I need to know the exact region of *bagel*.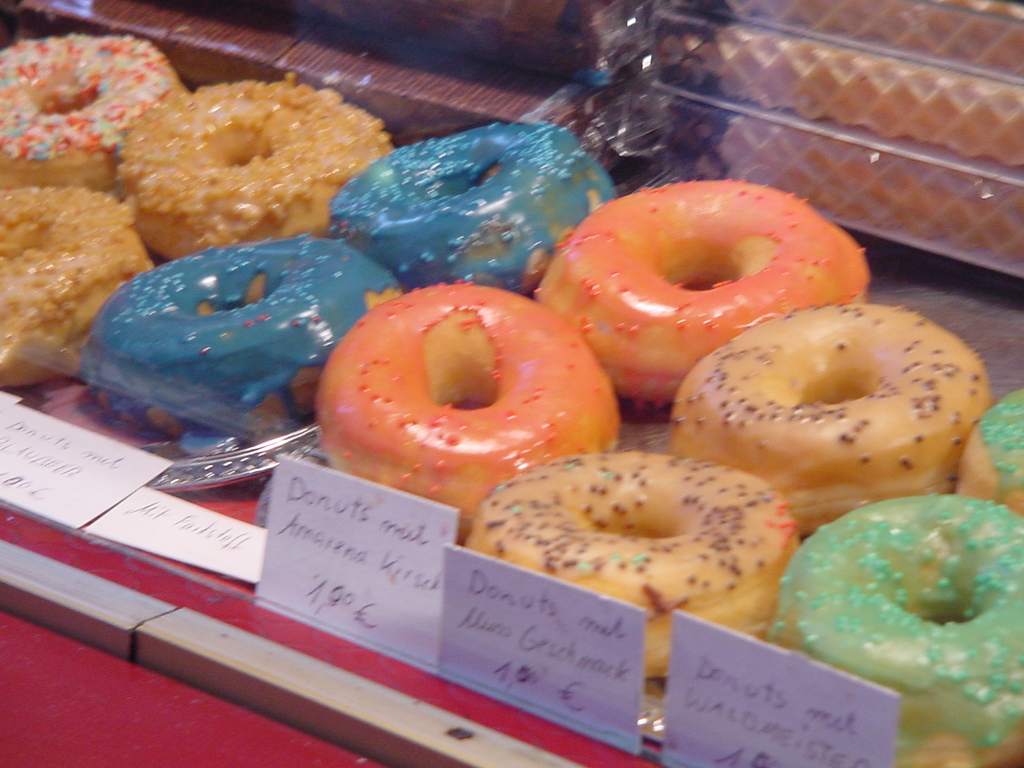
Region: {"left": 0, "top": 182, "right": 155, "bottom": 390}.
